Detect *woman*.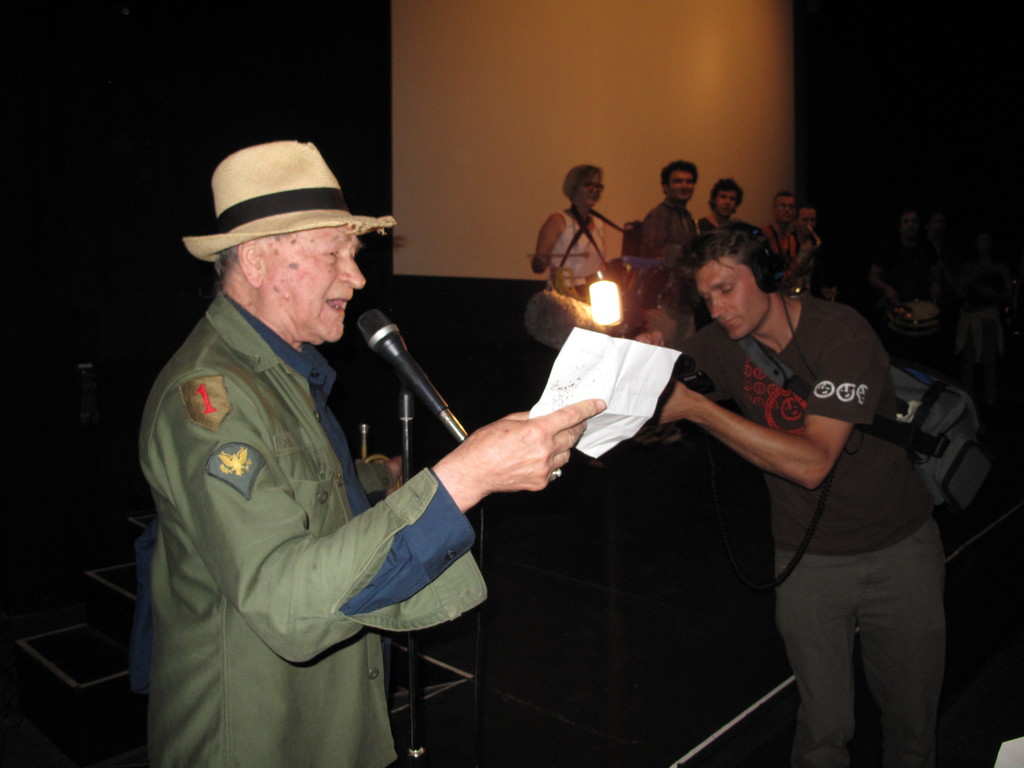
Detected at pyautogui.locateOnScreen(527, 168, 688, 344).
